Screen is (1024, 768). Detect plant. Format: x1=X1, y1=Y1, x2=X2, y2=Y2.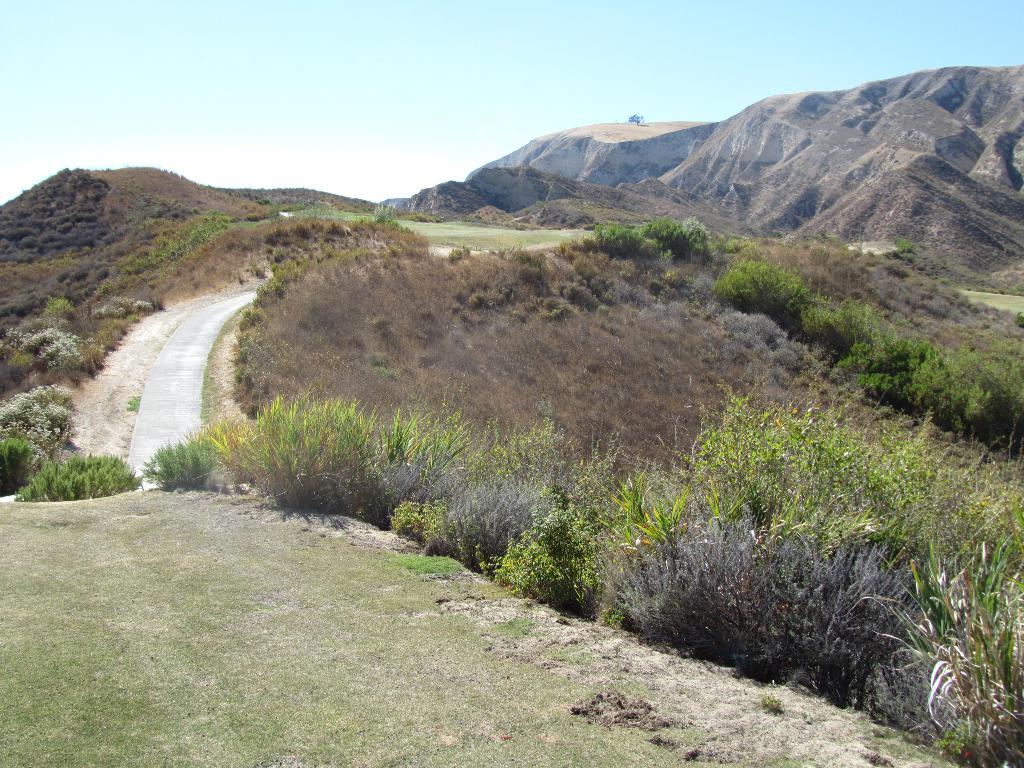
x1=0, y1=439, x2=30, y2=505.
